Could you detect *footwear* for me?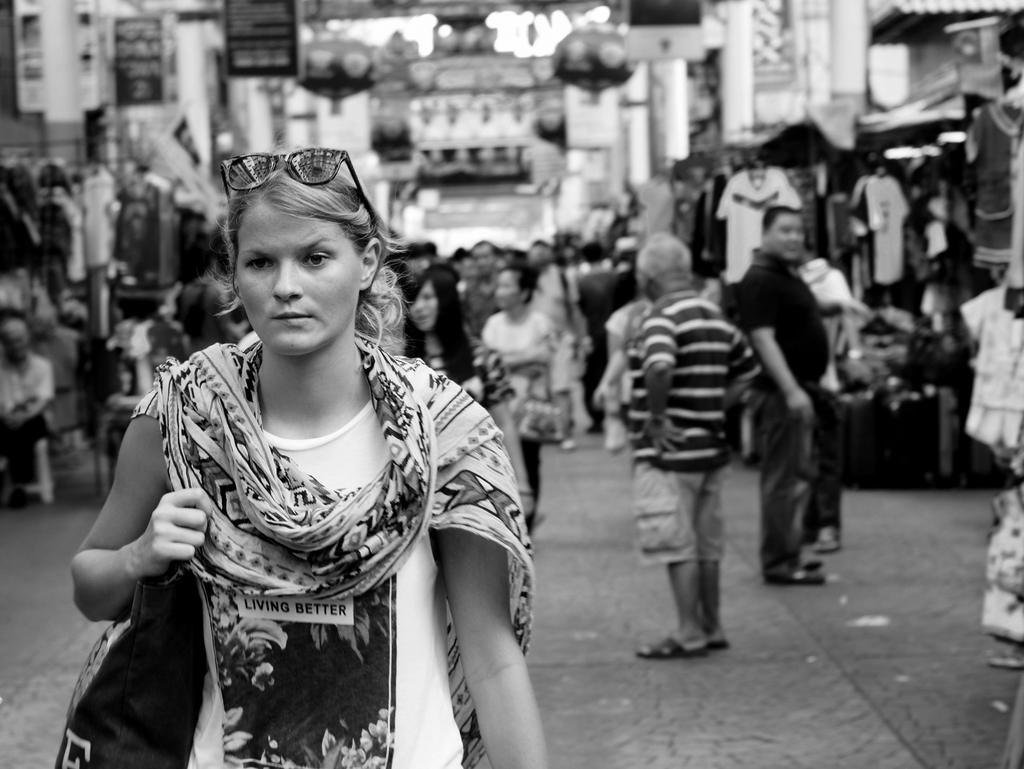
Detection result: [640, 640, 704, 657].
